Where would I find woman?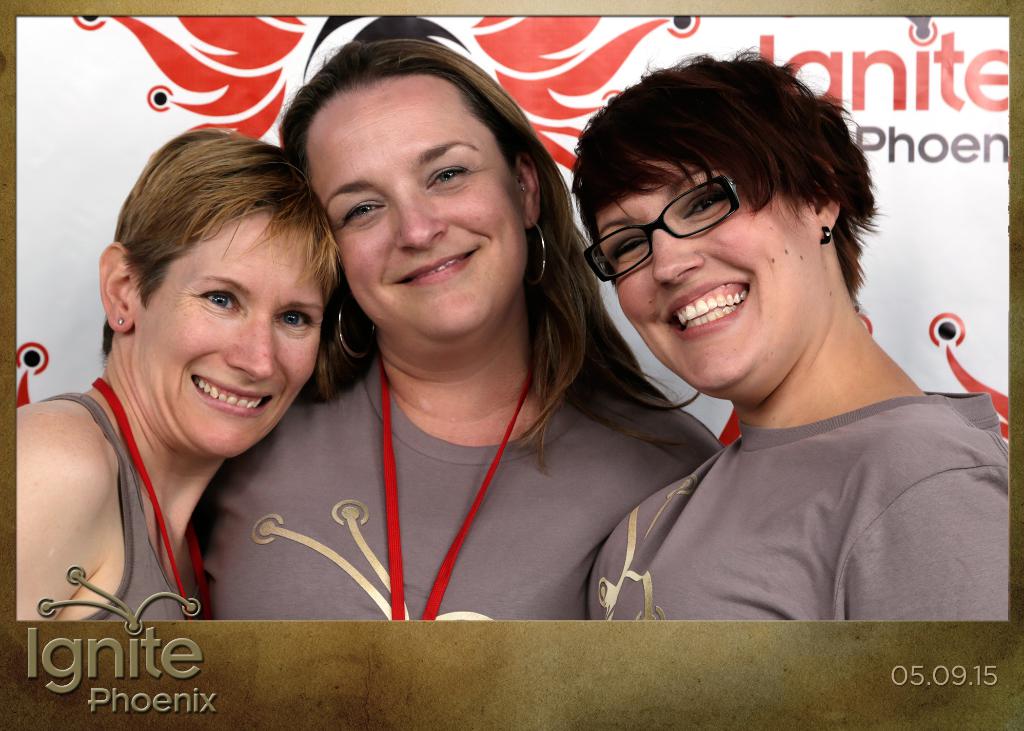
At (x1=581, y1=45, x2=1012, y2=628).
